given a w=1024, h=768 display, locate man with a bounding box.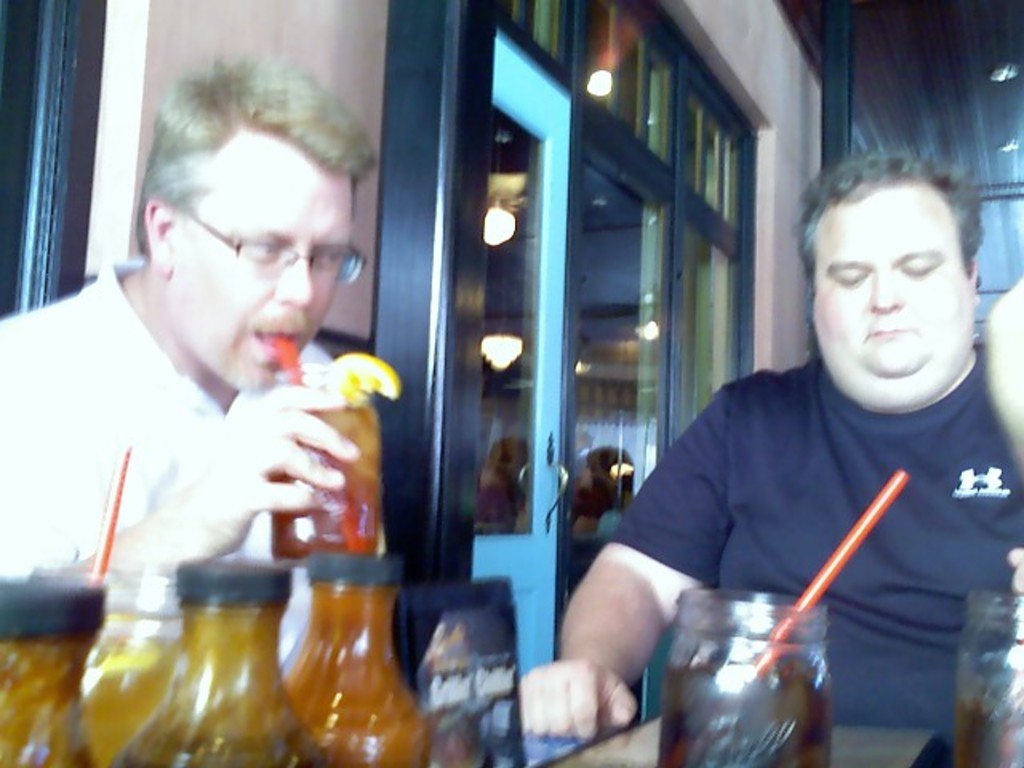
Located: 514, 147, 1022, 739.
